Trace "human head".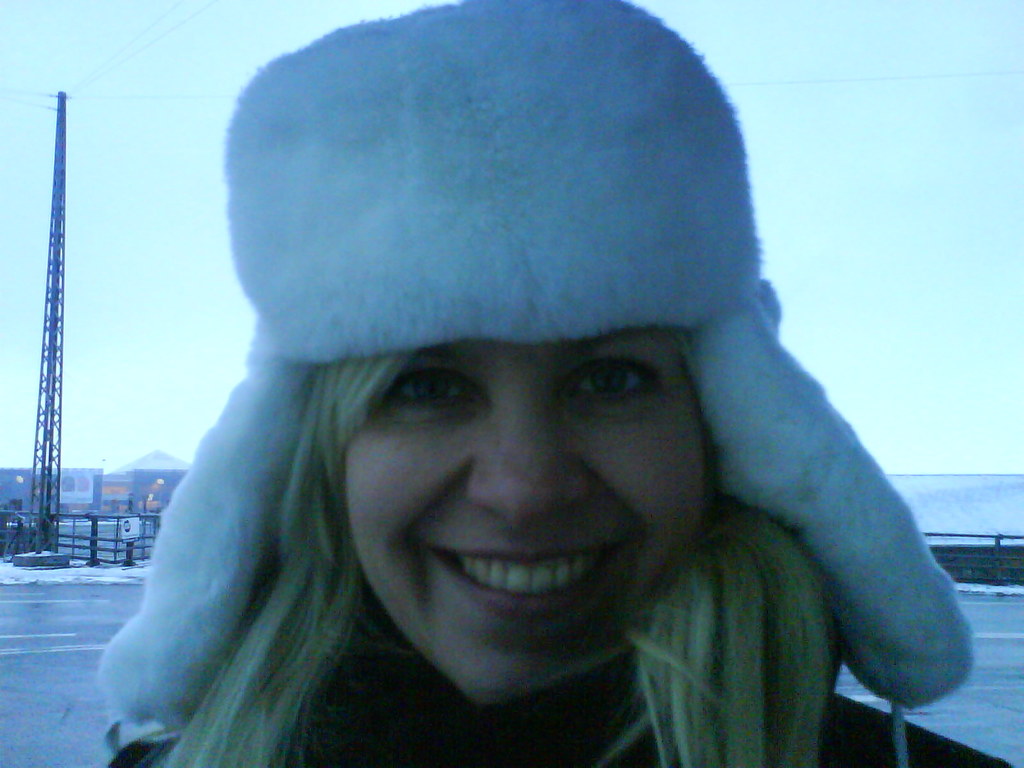
Traced to <region>182, 29, 904, 680</region>.
